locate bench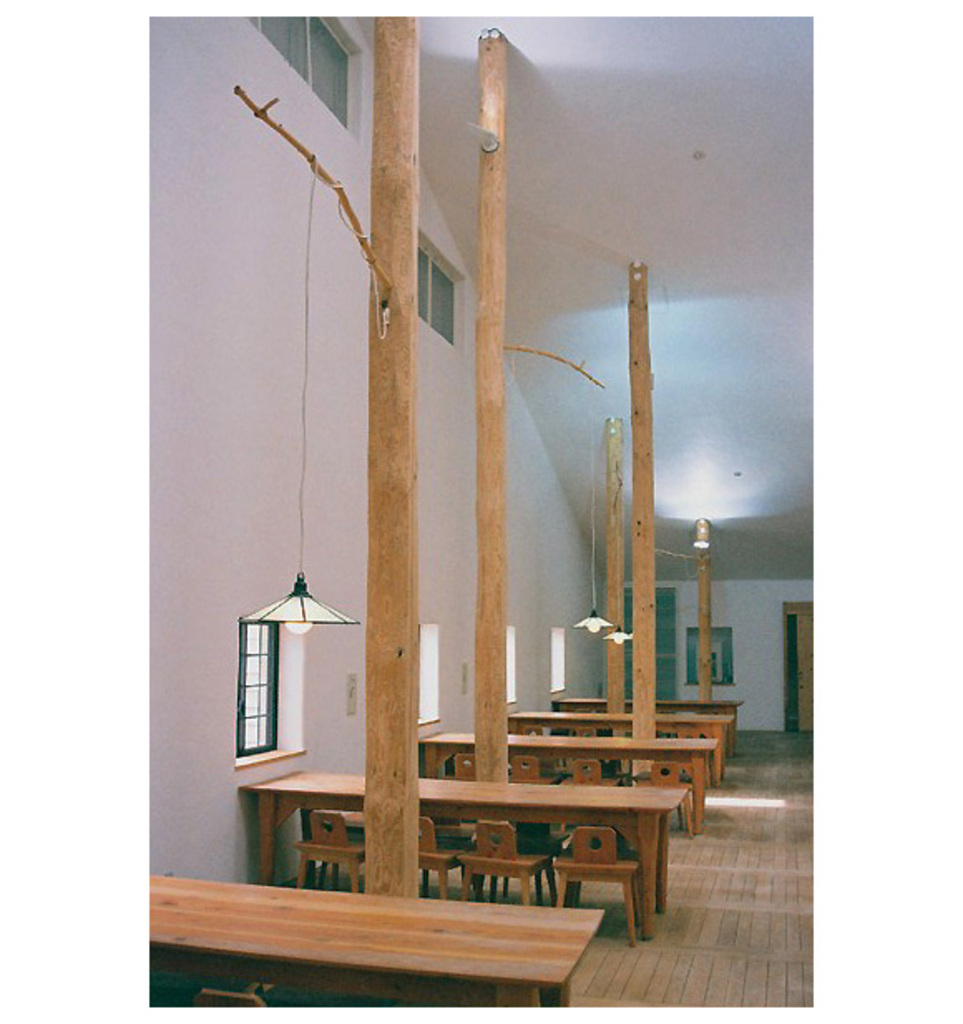
(left=423, top=737, right=717, bottom=833)
